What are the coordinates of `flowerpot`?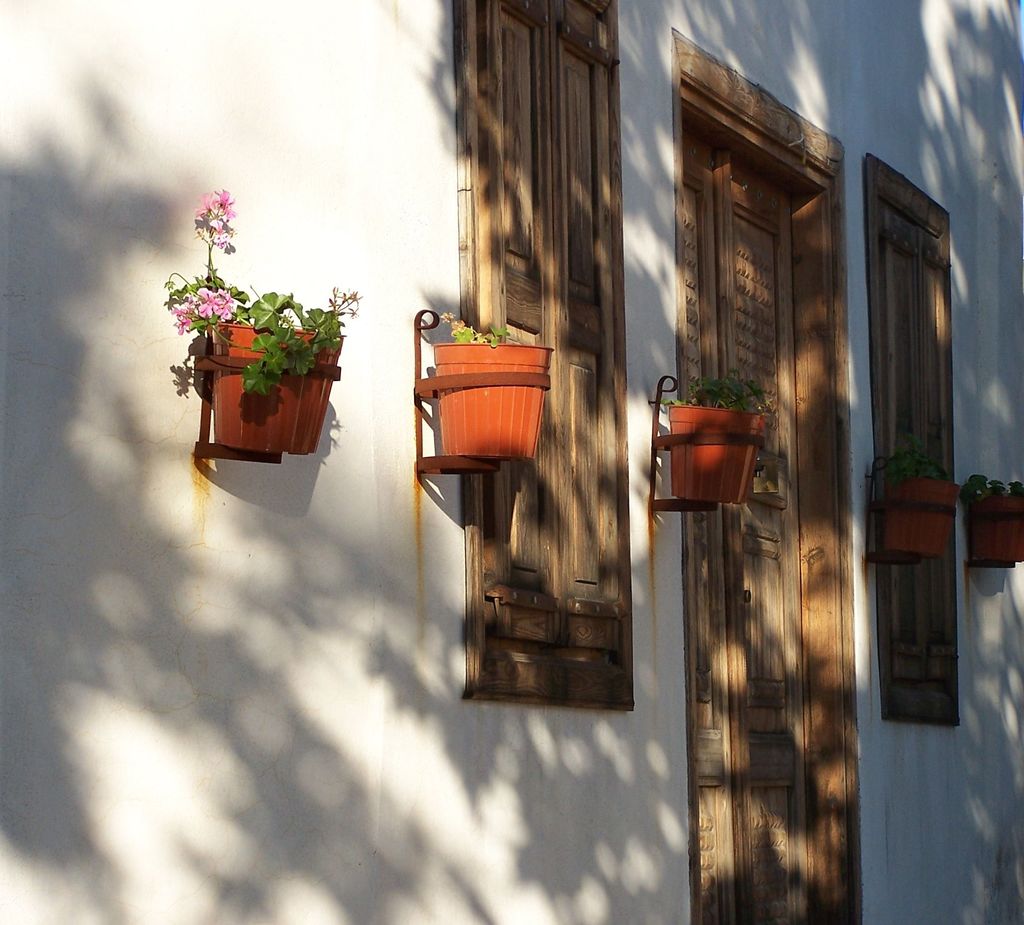
{"x1": 966, "y1": 493, "x2": 1020, "y2": 570}.
